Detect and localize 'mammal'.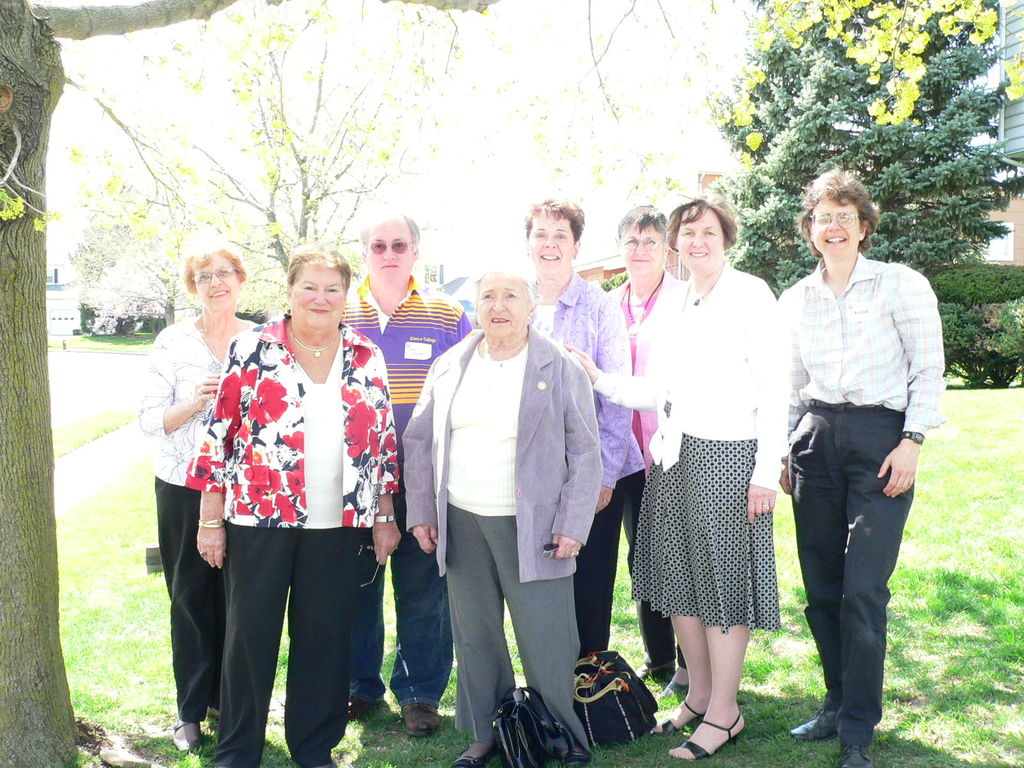
Localized at 398/256/606/767.
